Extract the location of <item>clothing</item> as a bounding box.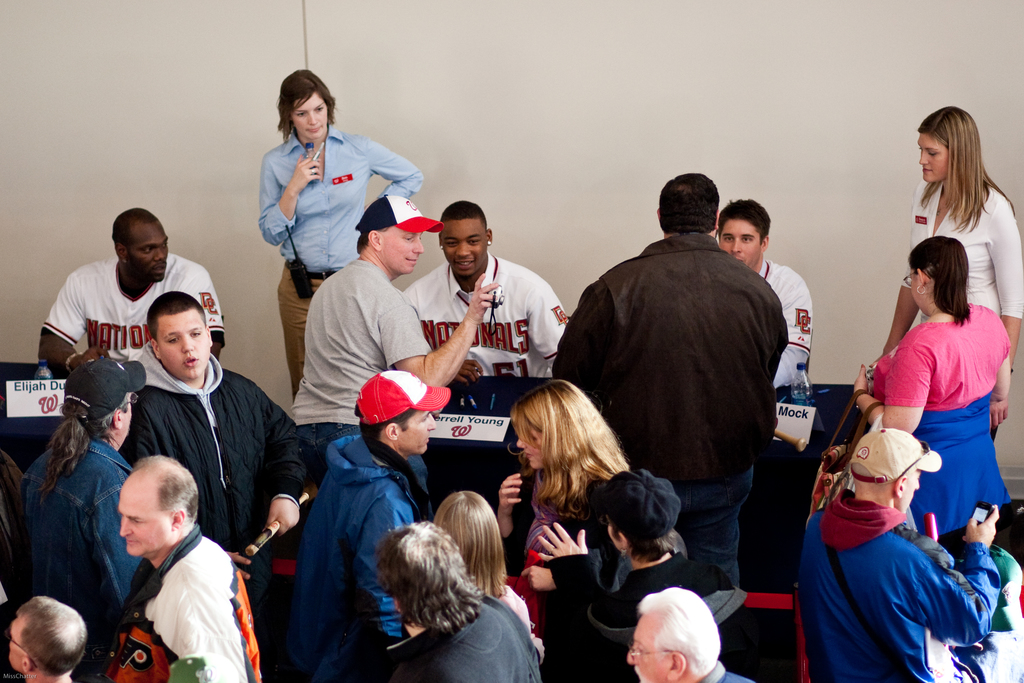
[left=408, top=255, right=573, bottom=381].
